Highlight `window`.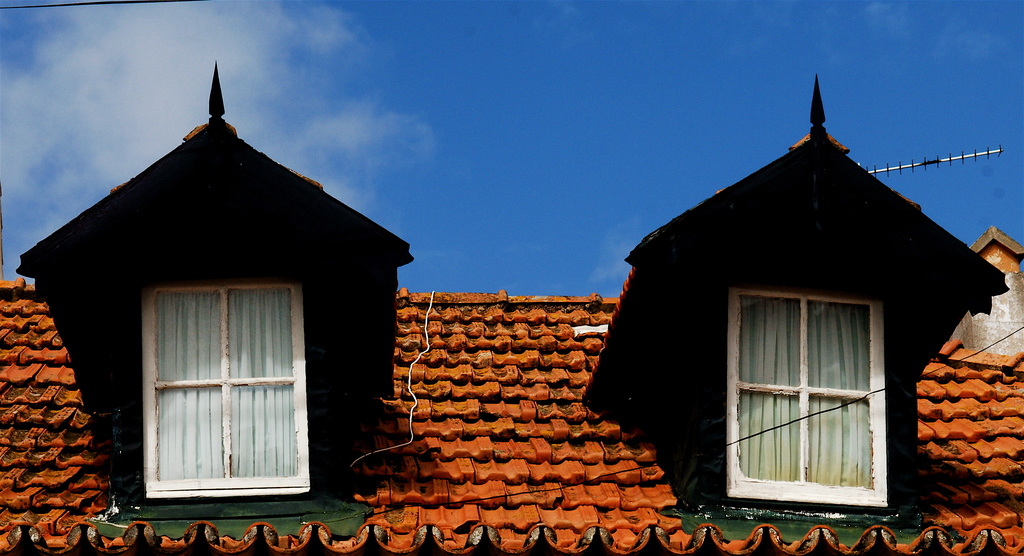
Highlighted region: [left=726, top=287, right=892, bottom=506].
